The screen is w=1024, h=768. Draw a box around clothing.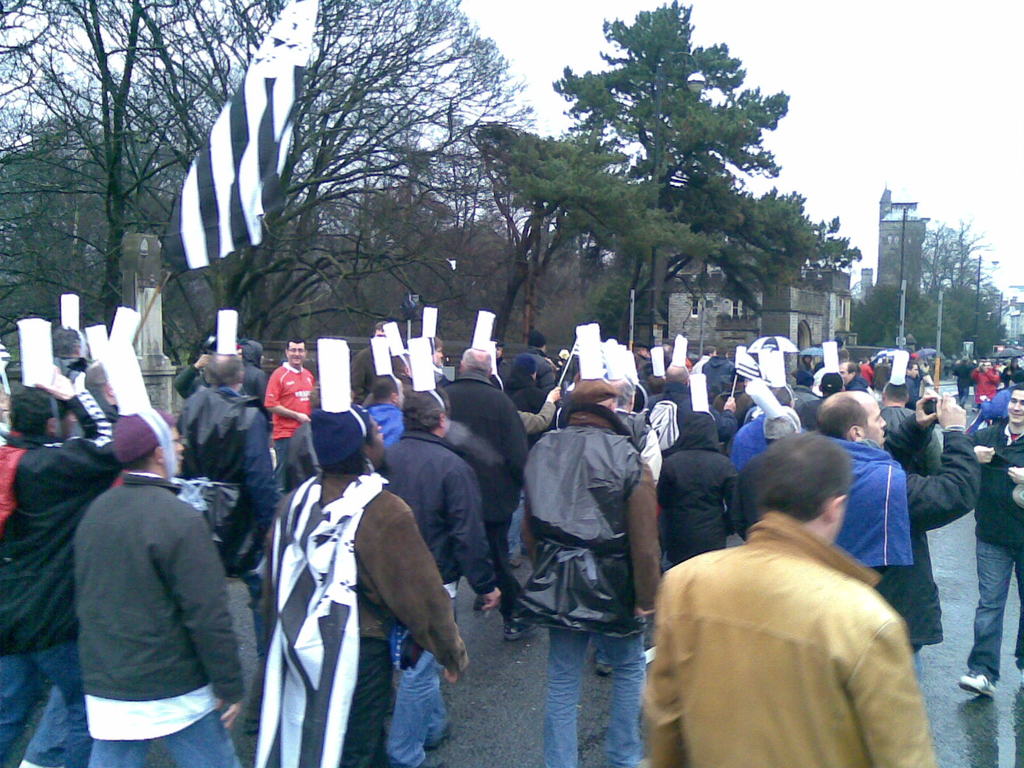
x1=440, y1=376, x2=527, y2=508.
